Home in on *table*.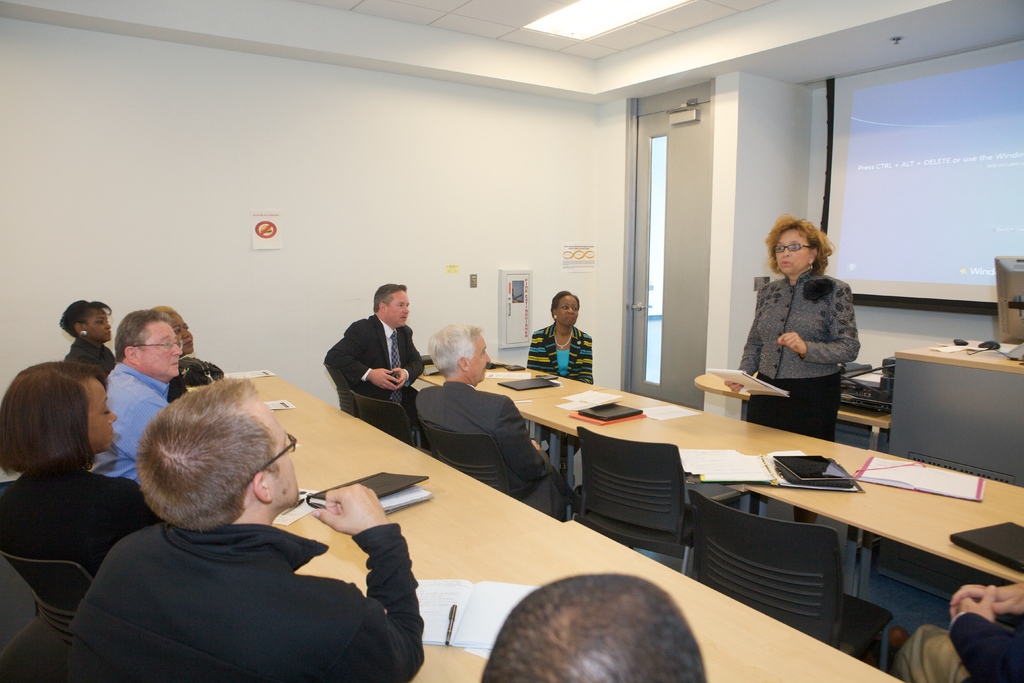
Homed in at bbox=(406, 370, 1023, 583).
